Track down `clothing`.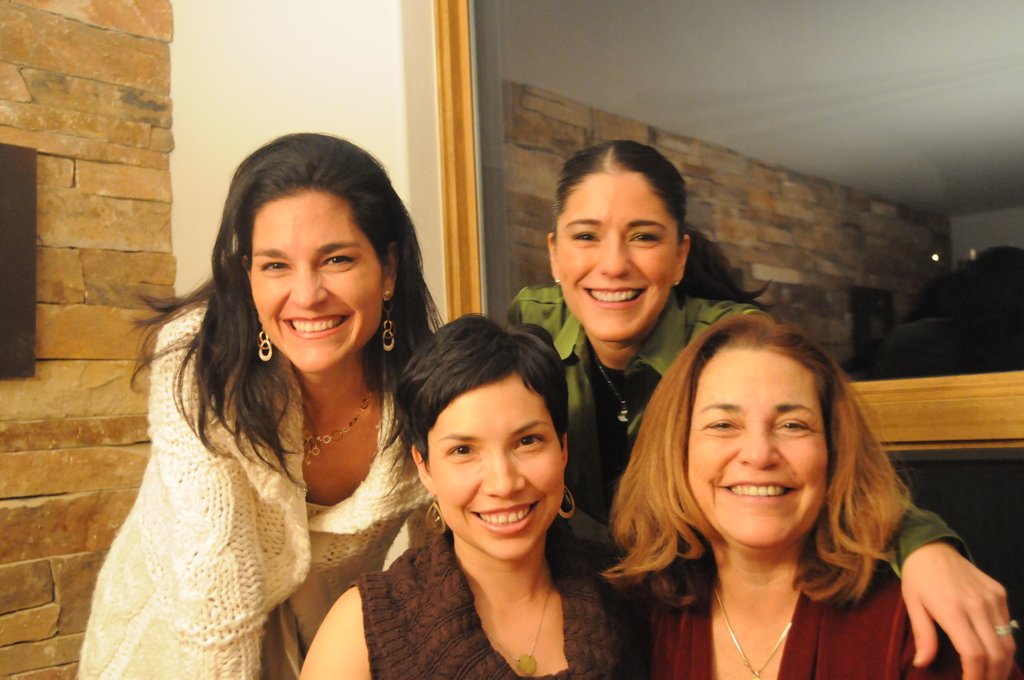
Tracked to [left=38, top=282, right=428, bottom=660].
